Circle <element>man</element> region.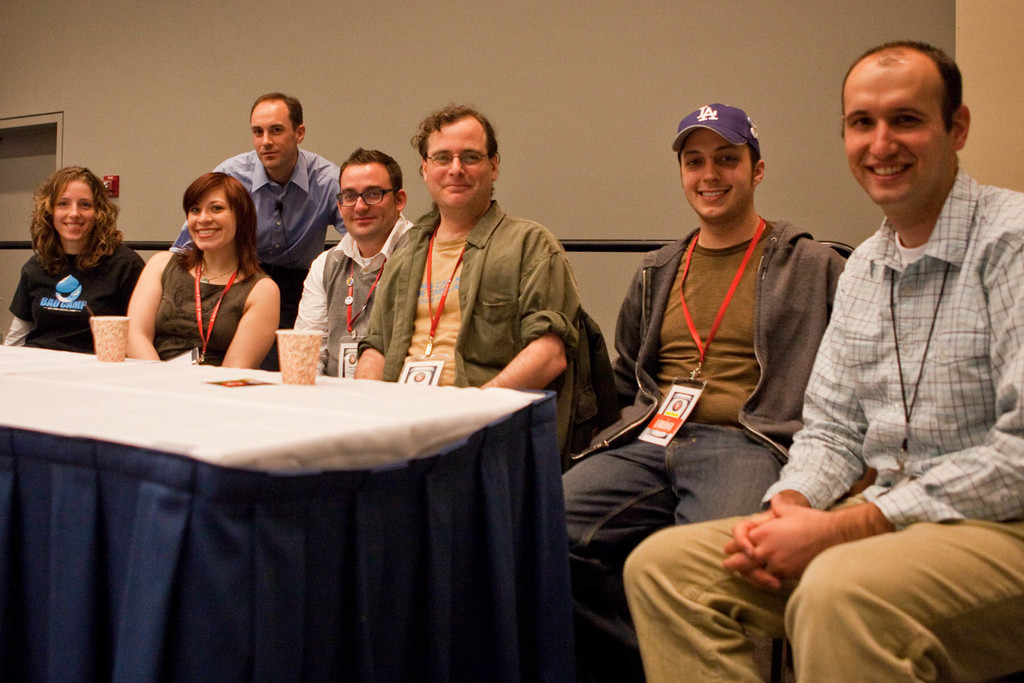
Region: <region>202, 88, 346, 329</region>.
